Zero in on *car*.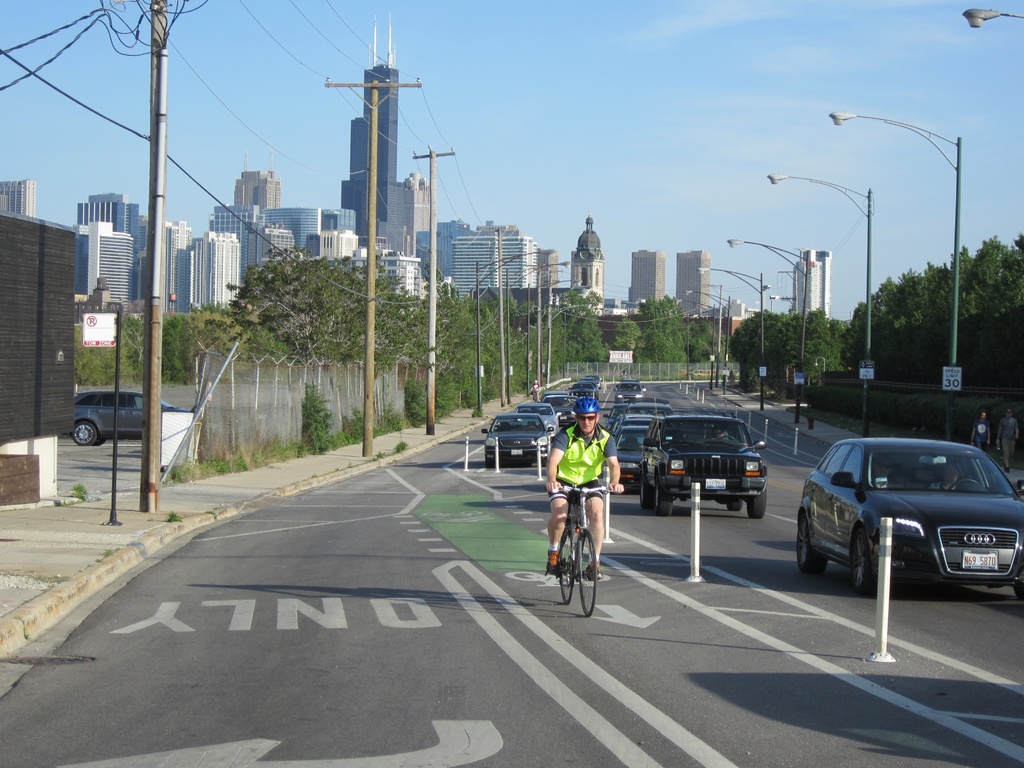
Zeroed in: 678 369 693 378.
